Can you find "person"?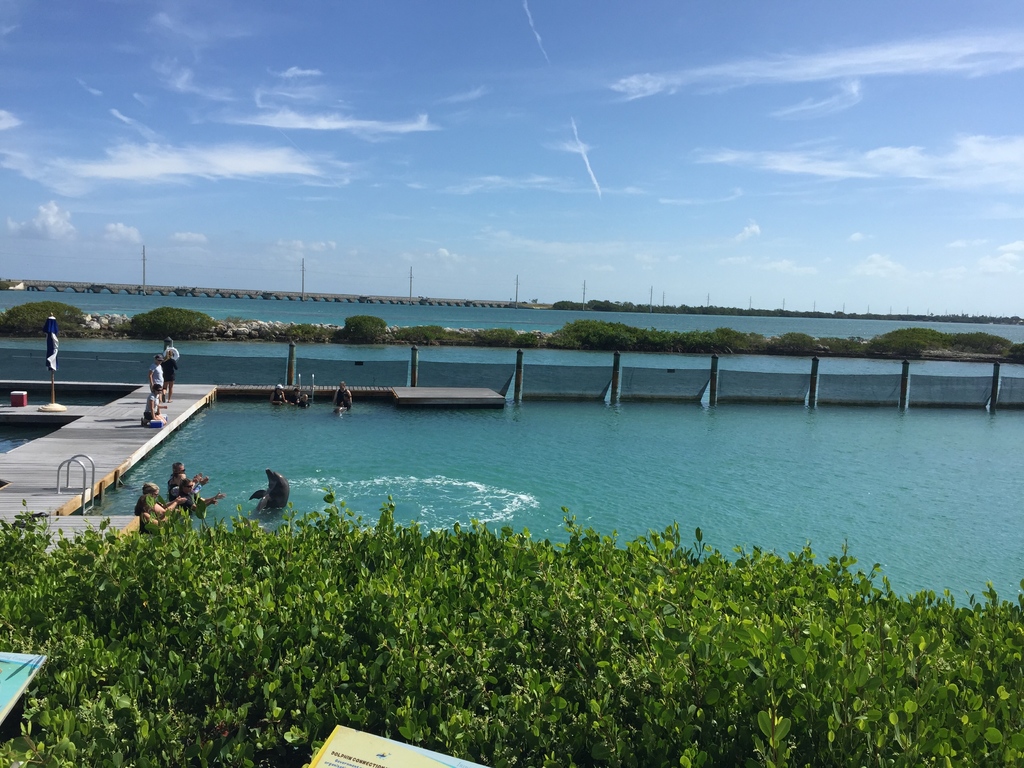
Yes, bounding box: [left=268, top=383, right=287, bottom=404].
